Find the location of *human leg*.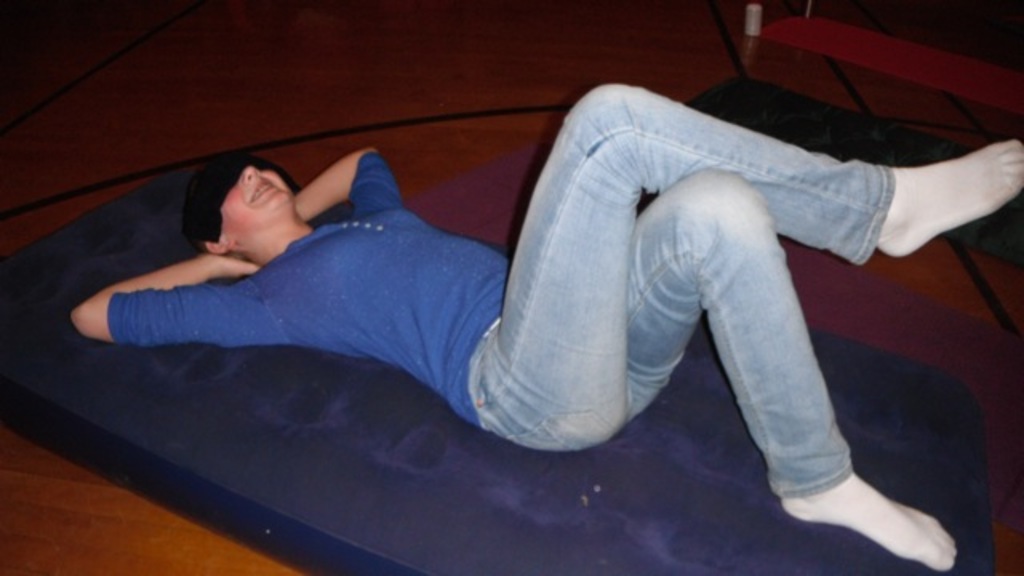
Location: (left=622, top=171, right=954, bottom=563).
